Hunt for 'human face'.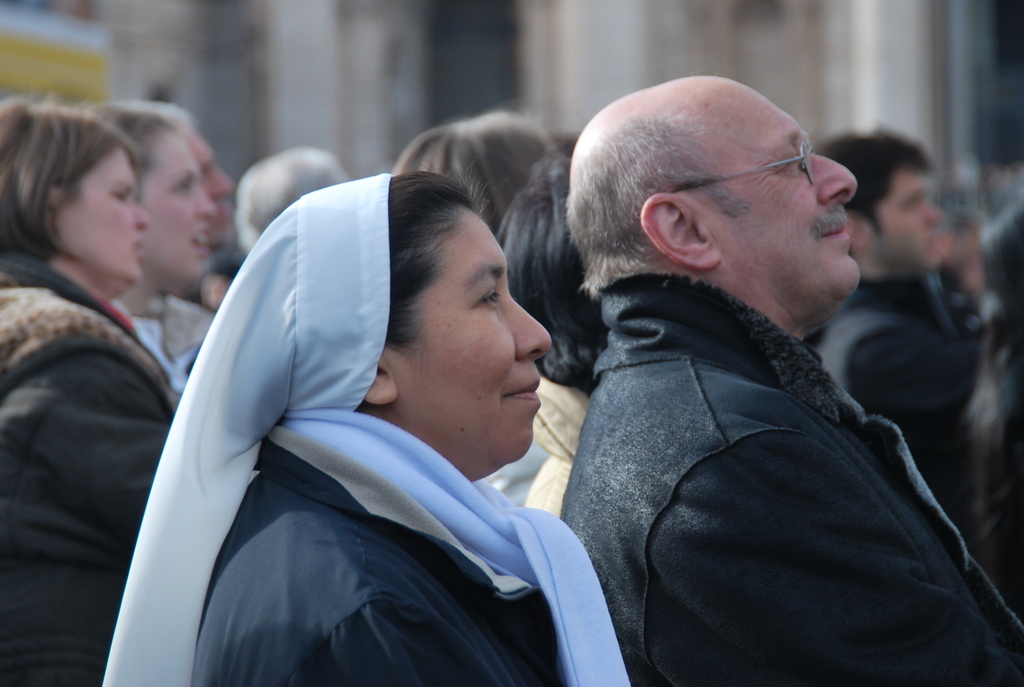
Hunted down at [left=145, top=131, right=214, bottom=281].
